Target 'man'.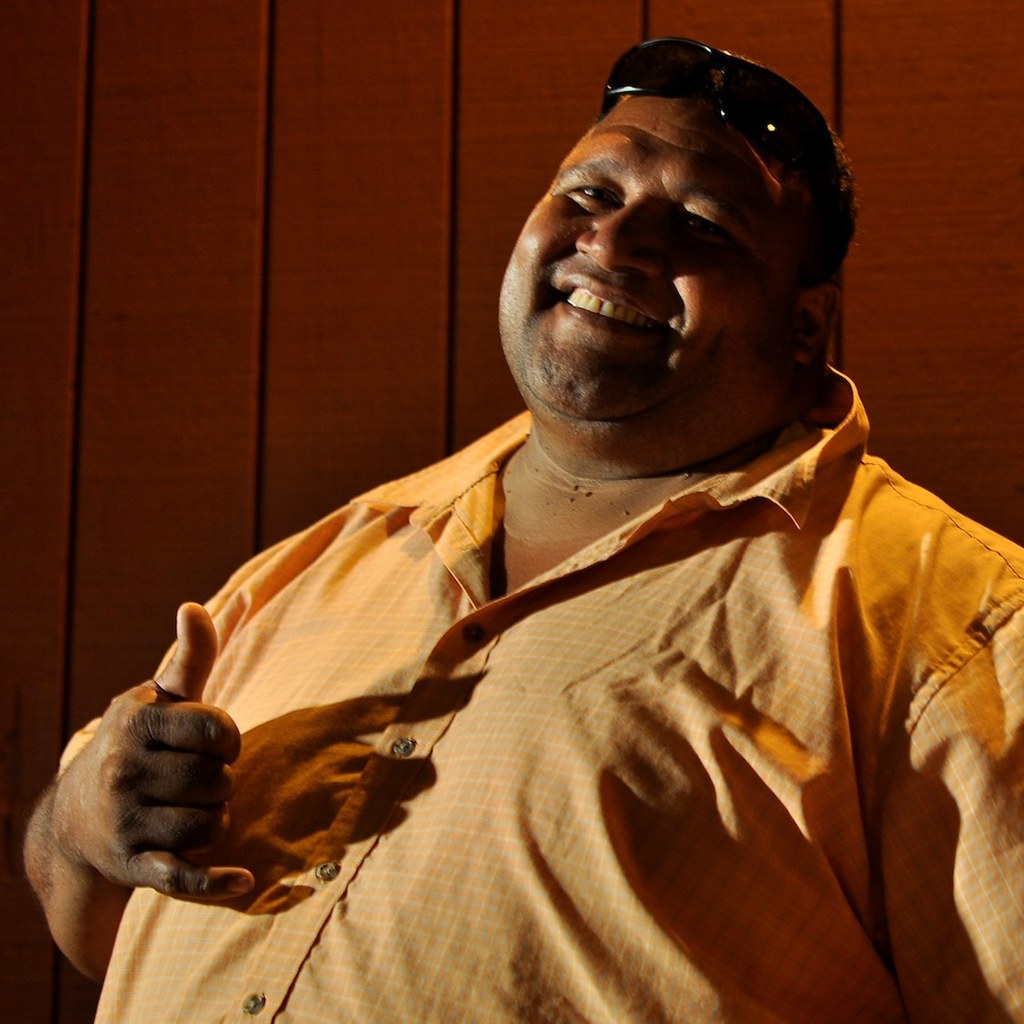
Target region: box(73, 26, 1008, 999).
